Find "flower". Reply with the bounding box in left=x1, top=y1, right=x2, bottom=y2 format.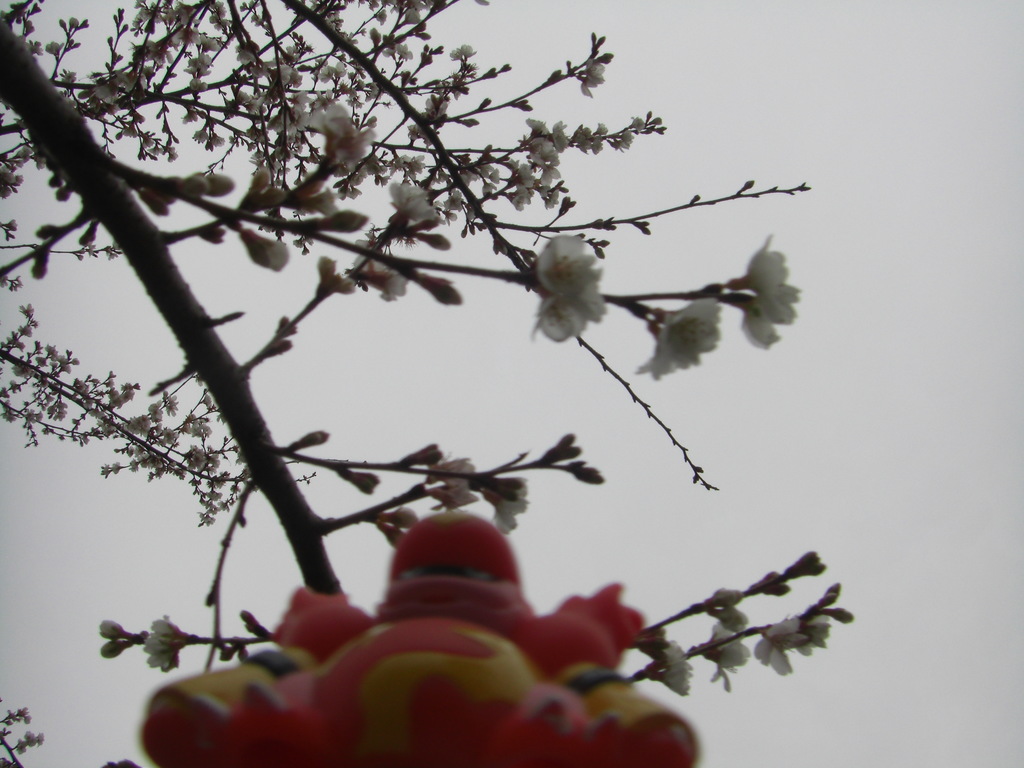
left=609, top=122, right=633, bottom=155.
